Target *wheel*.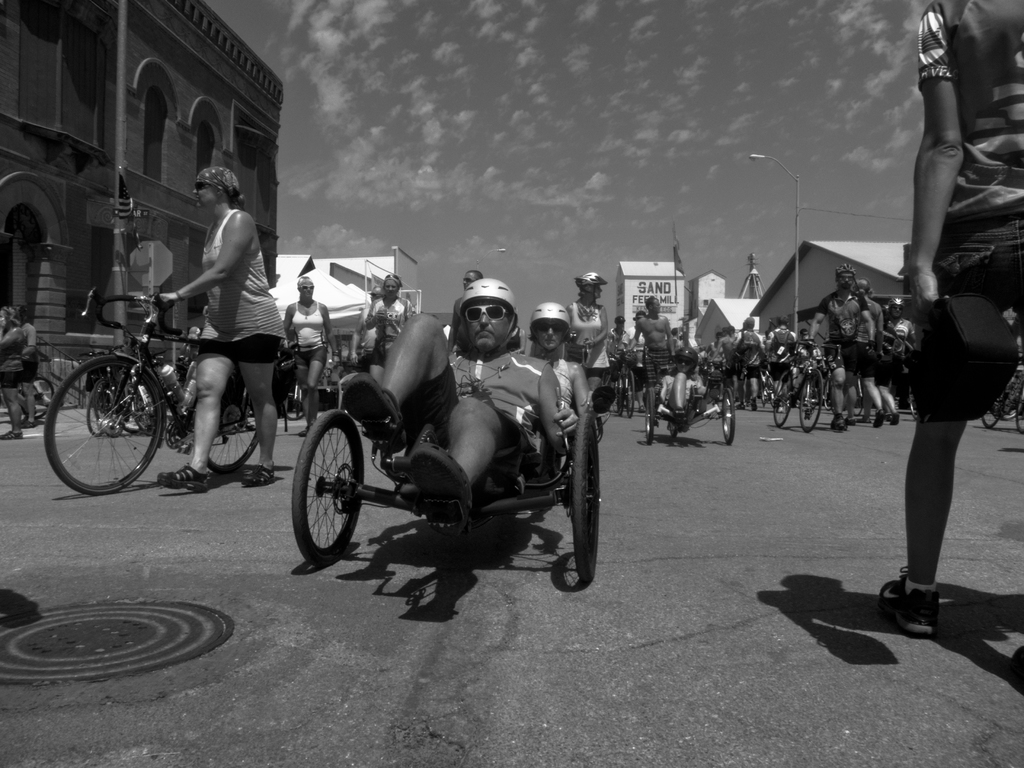
Target region: bbox(292, 412, 365, 563).
